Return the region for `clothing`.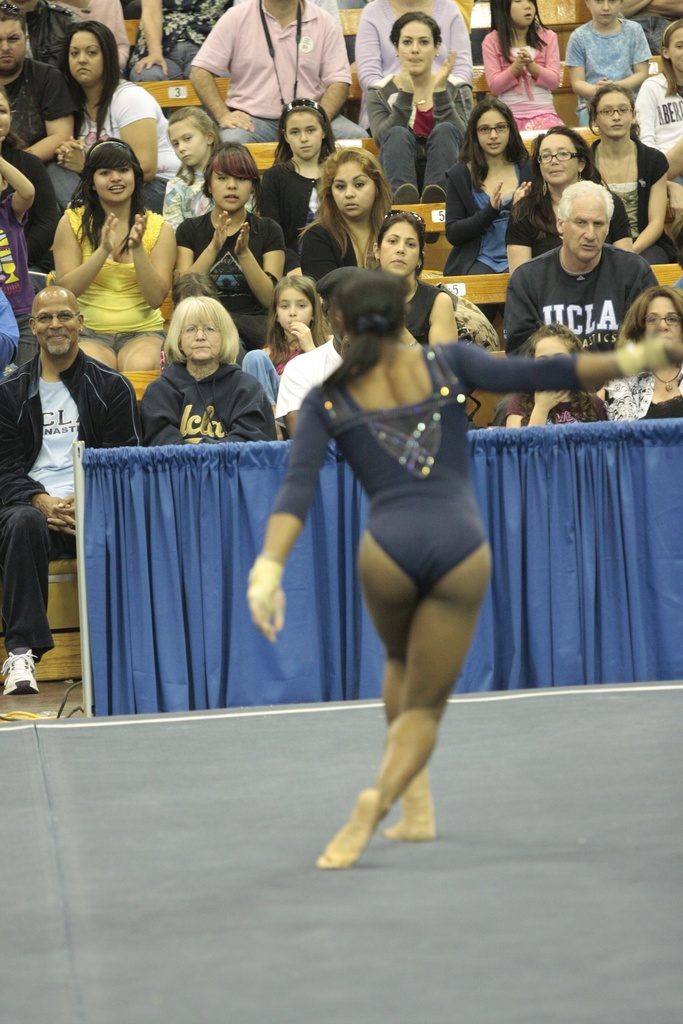
detection(193, 1, 346, 116).
